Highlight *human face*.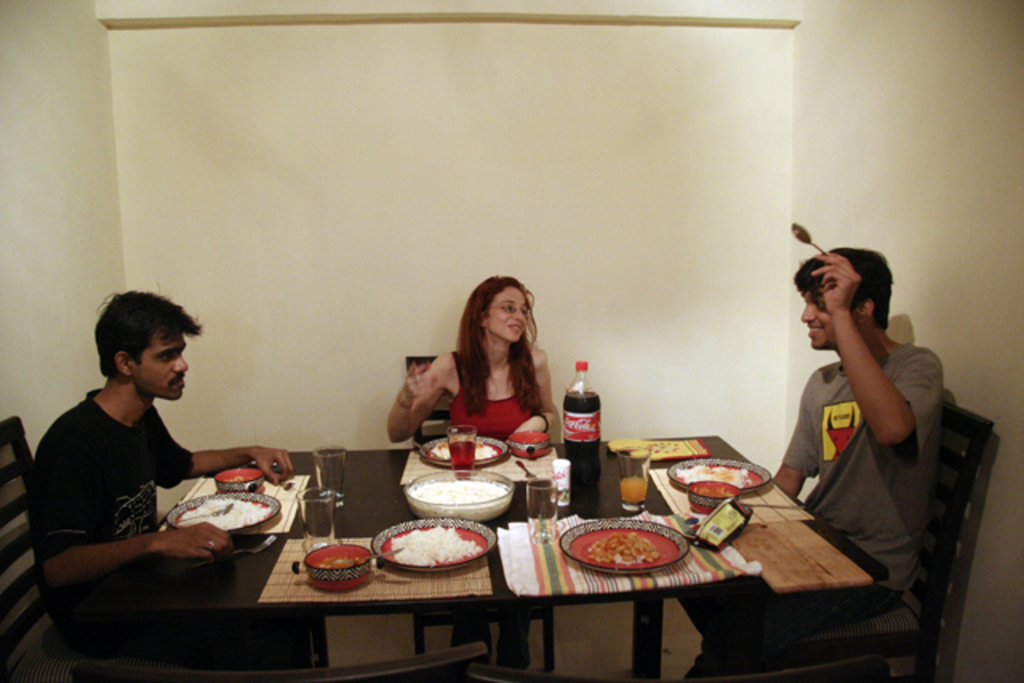
Highlighted region: bbox=(139, 330, 187, 400).
